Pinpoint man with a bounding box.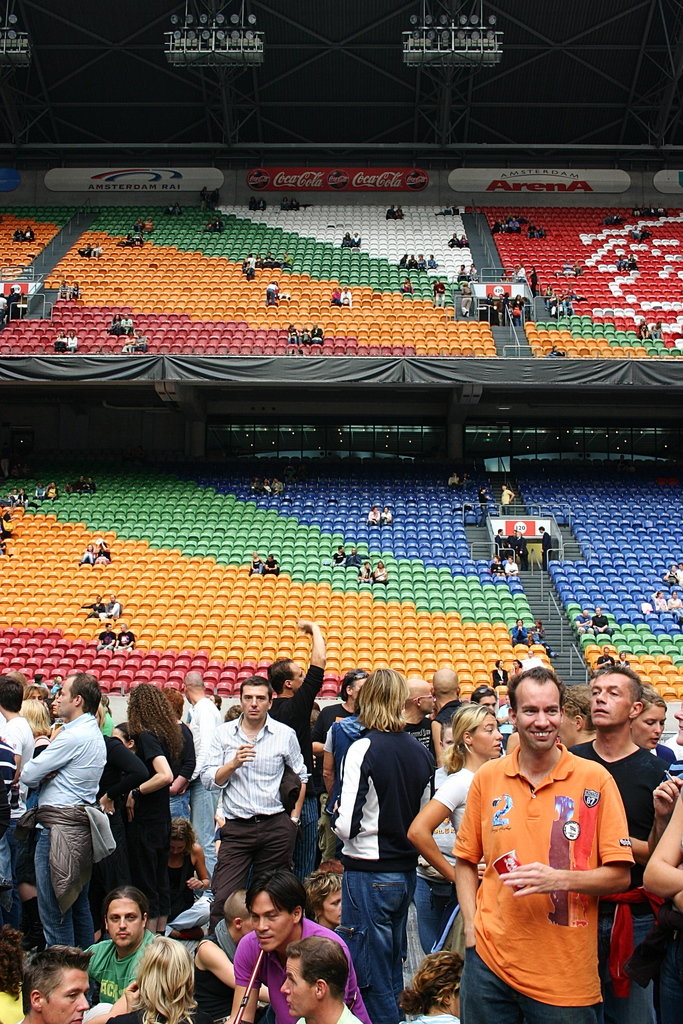
[345,544,369,568].
